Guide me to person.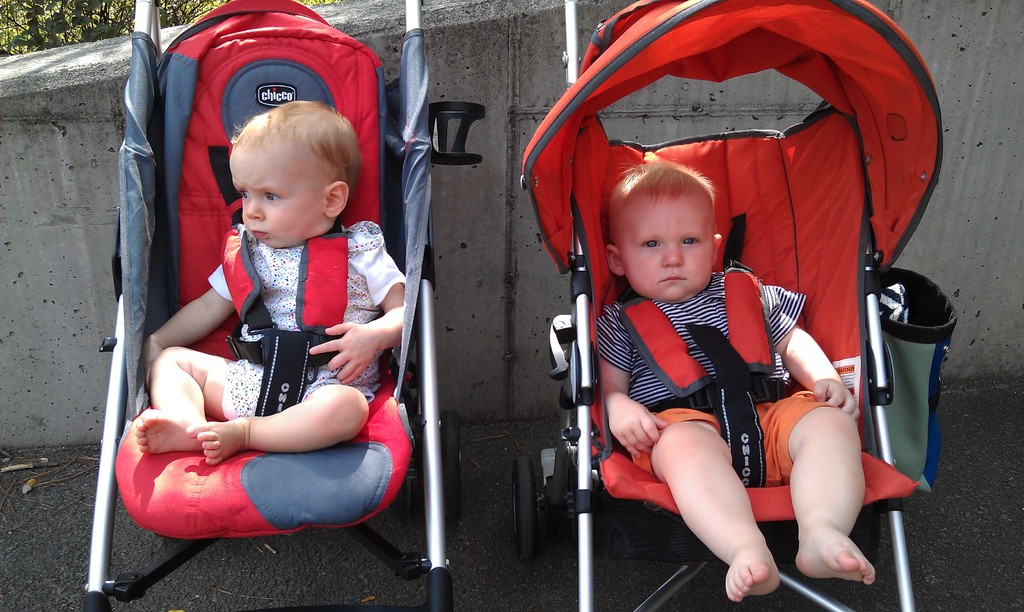
Guidance: [134,97,417,453].
